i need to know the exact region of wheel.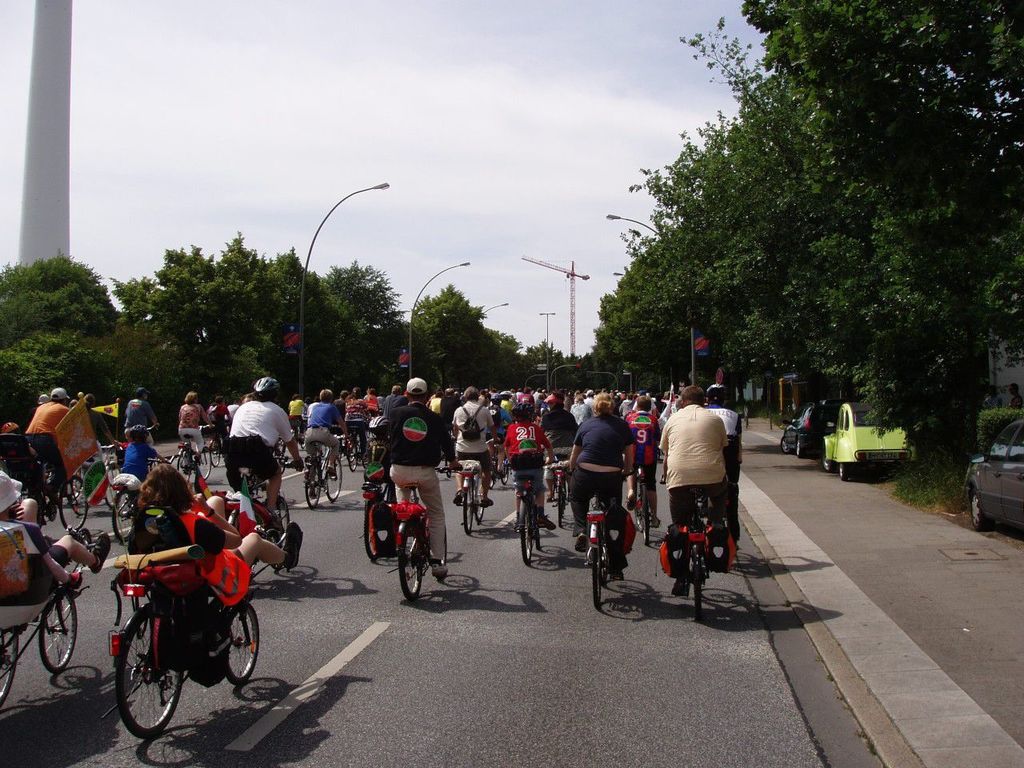
Region: {"left": 394, "top": 523, "right": 424, "bottom": 603}.
